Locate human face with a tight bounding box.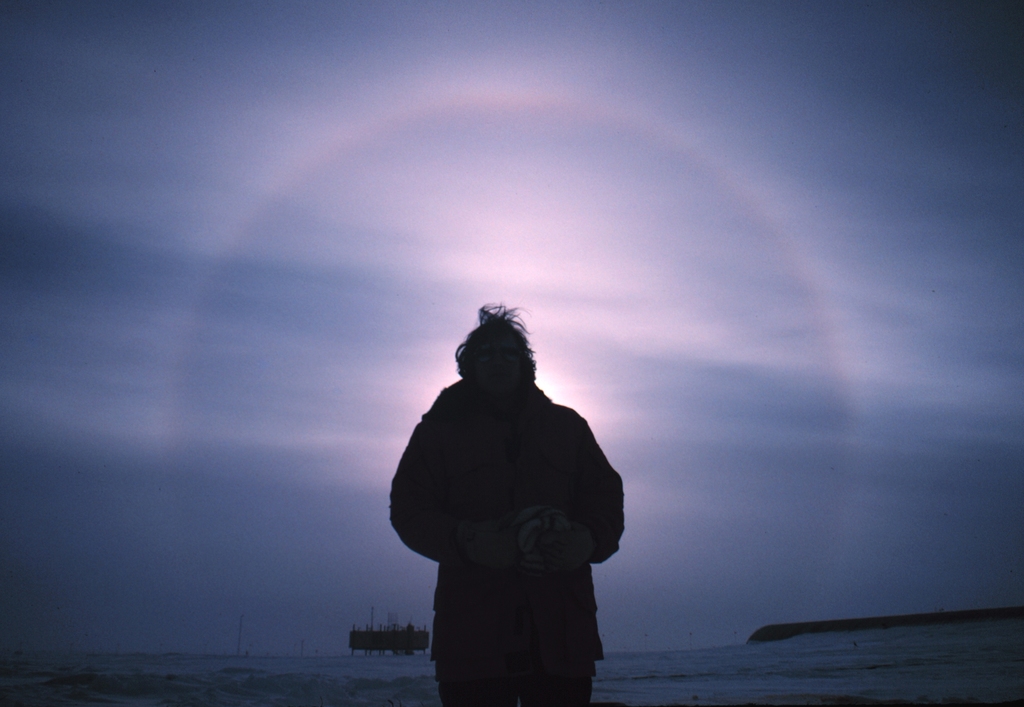
<box>470,335,524,391</box>.
